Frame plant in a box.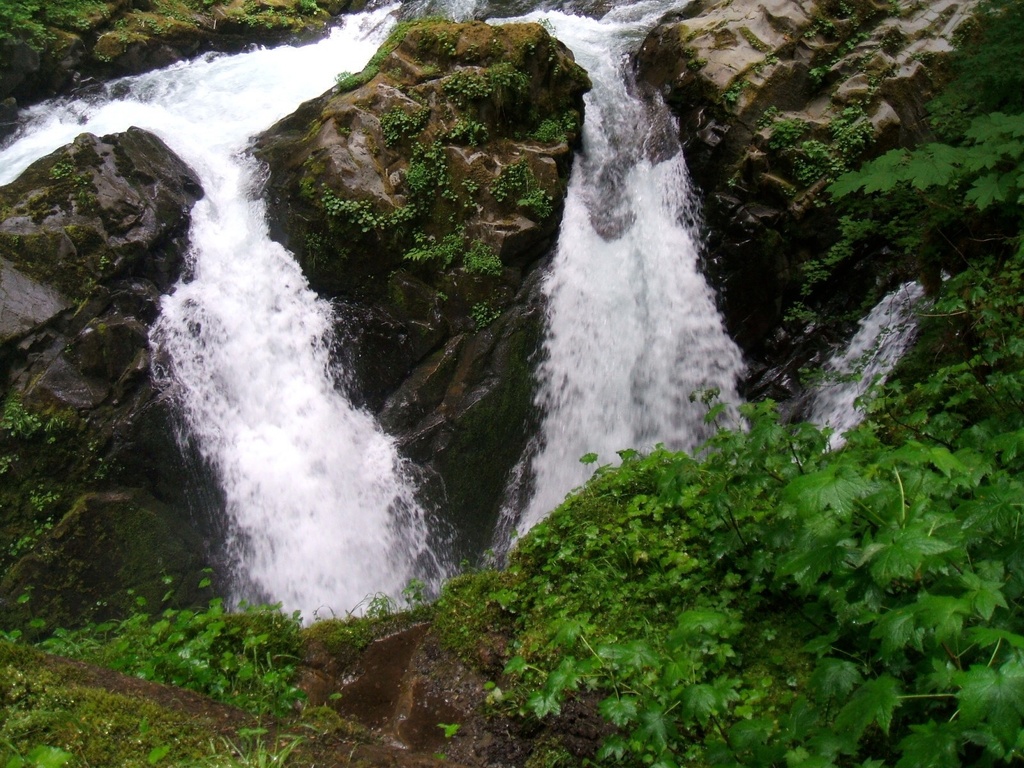
0 0 93 45.
